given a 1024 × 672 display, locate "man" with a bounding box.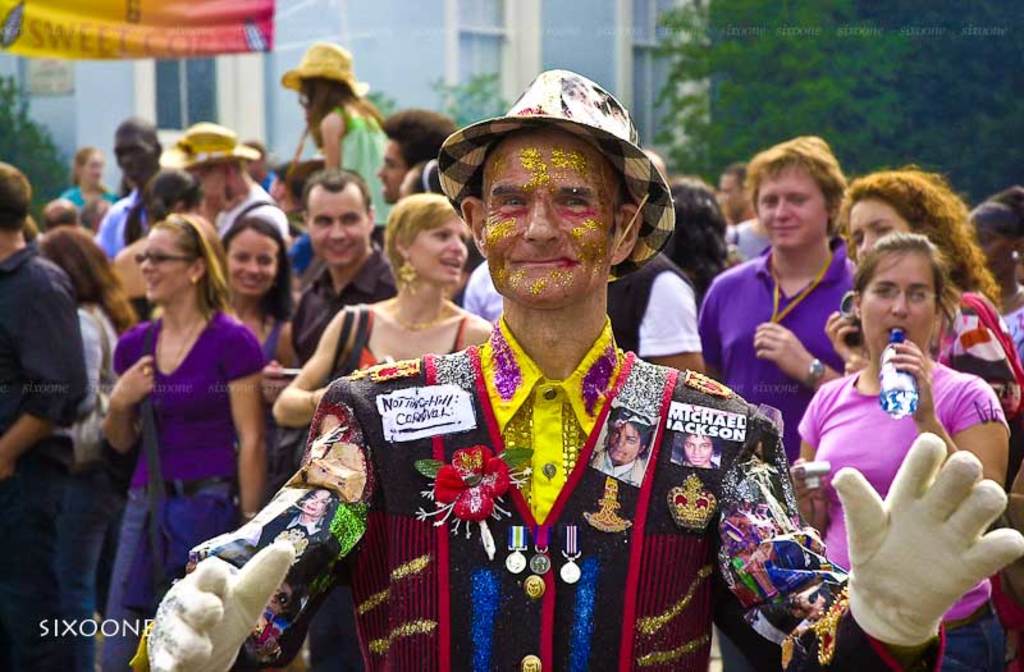
Located: [92,122,159,253].
